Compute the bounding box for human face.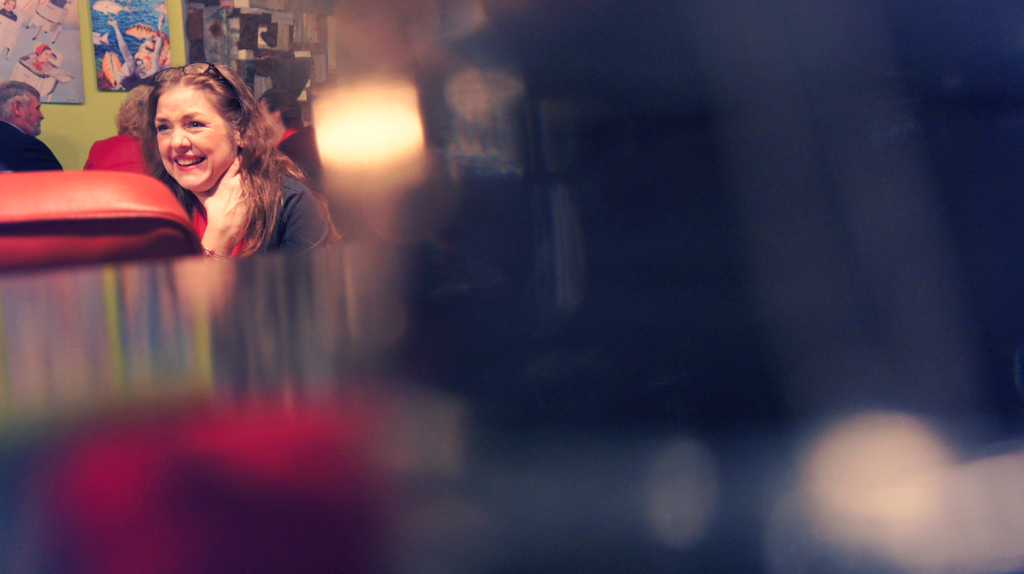
x1=23 y1=89 x2=44 y2=130.
